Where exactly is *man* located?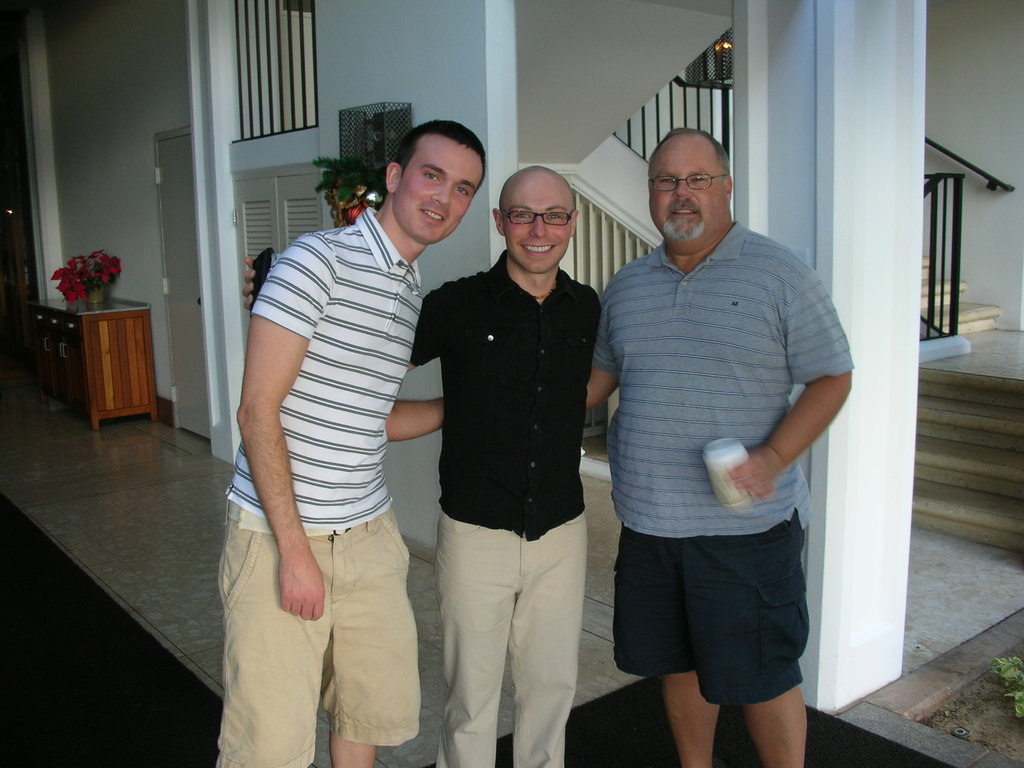
Its bounding box is select_region(218, 120, 486, 767).
